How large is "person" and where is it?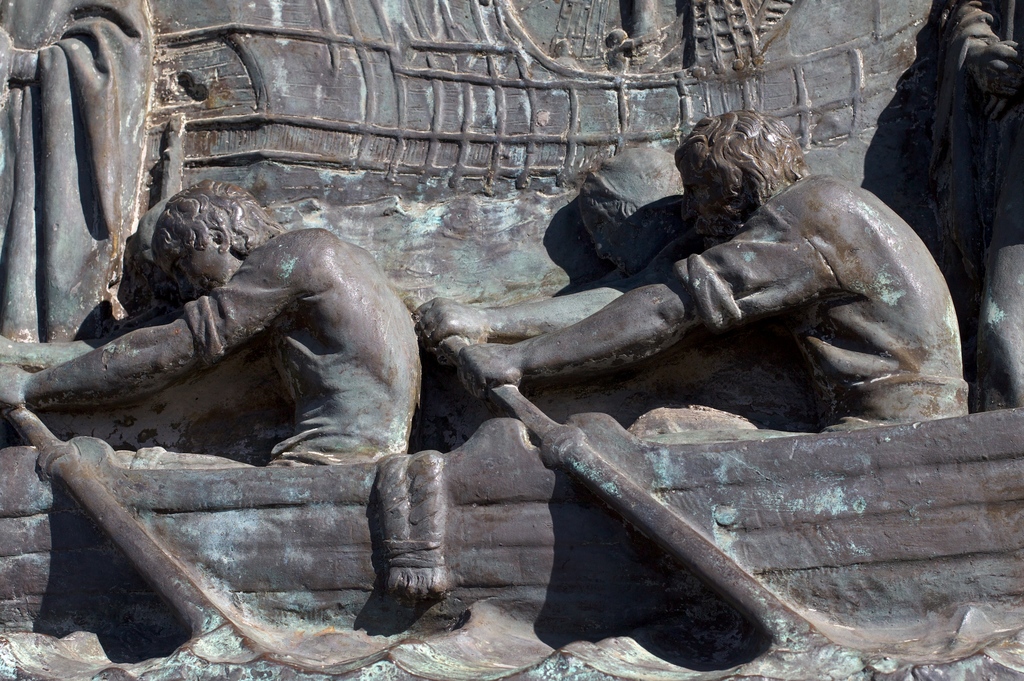
Bounding box: [left=414, top=104, right=972, bottom=437].
